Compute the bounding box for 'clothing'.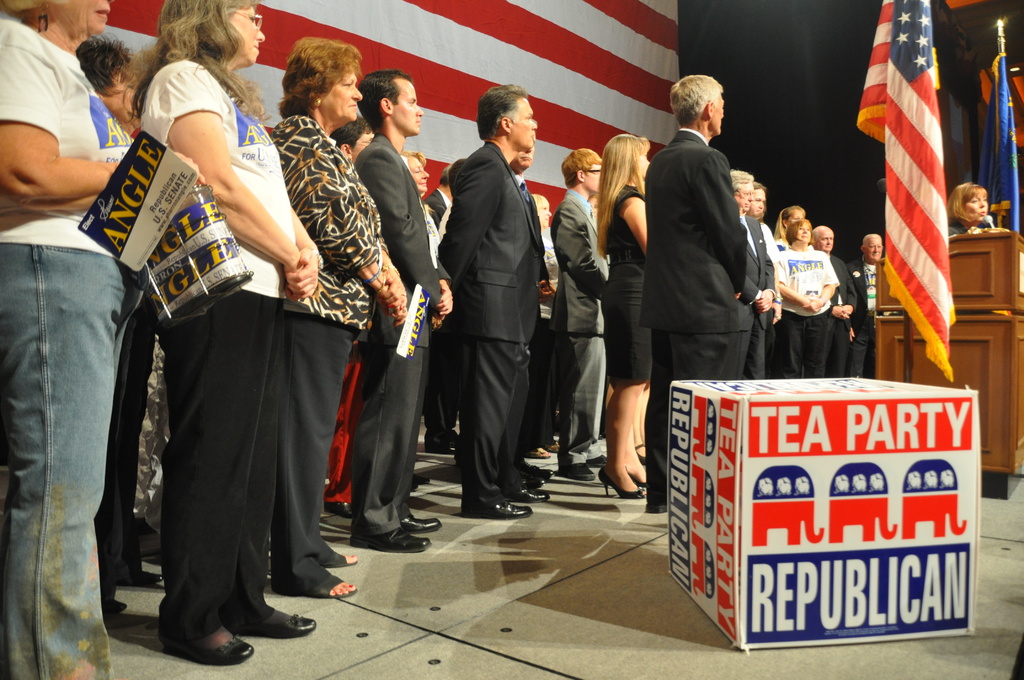
435 150 541 505.
